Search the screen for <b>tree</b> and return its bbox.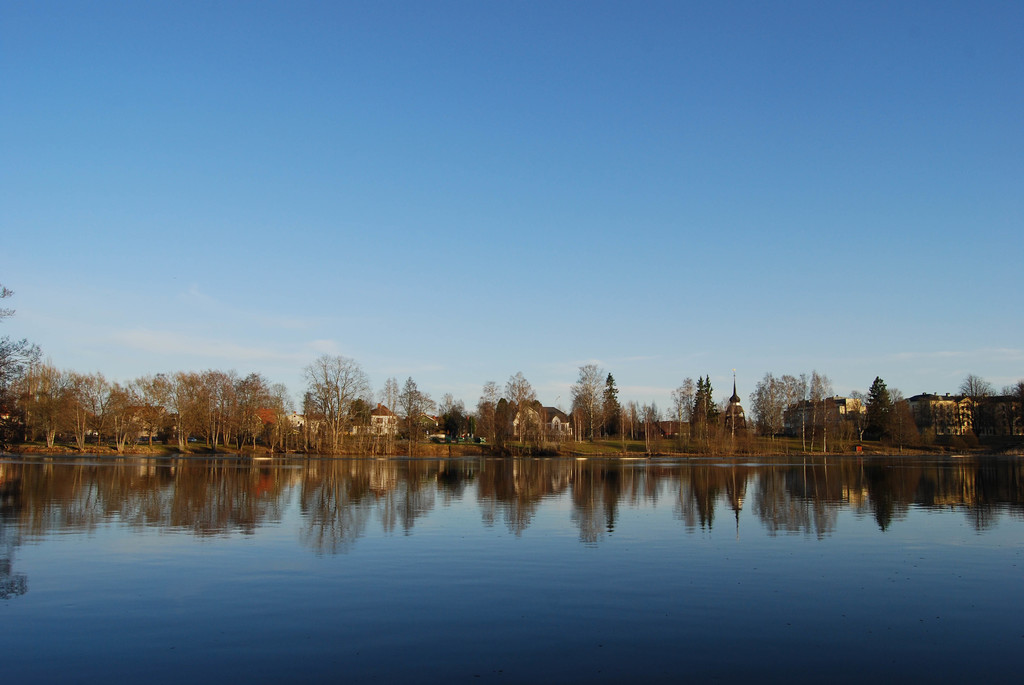
Found: l=1002, t=380, r=1023, b=399.
